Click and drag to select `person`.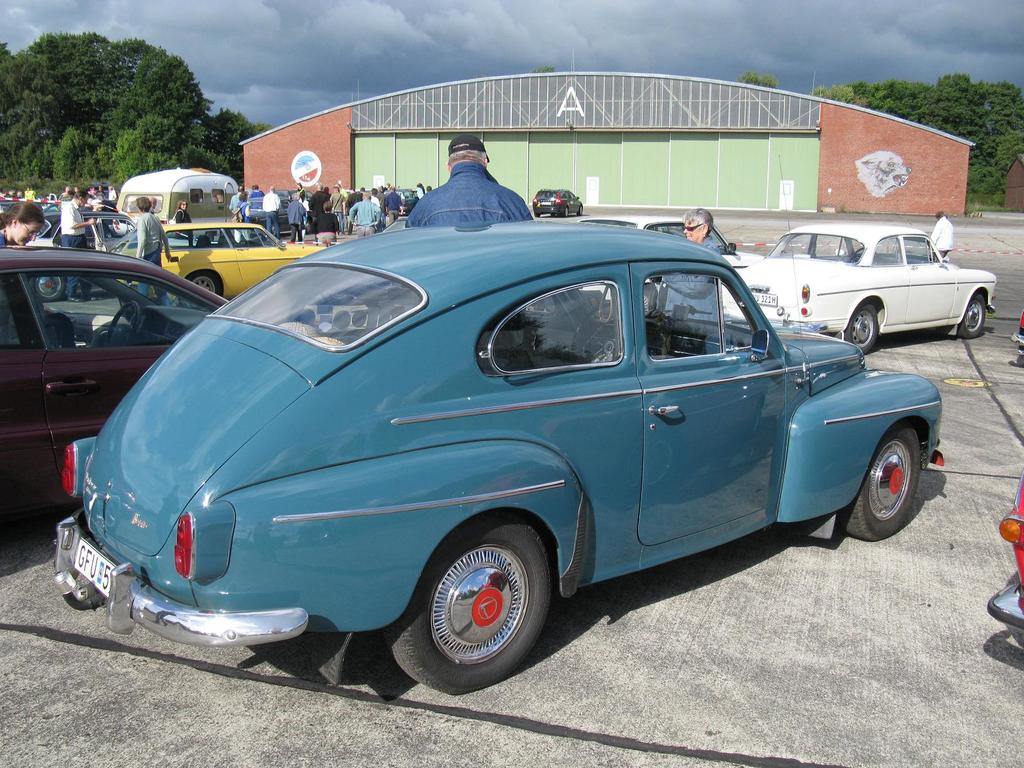
Selection: select_region(662, 208, 728, 308).
